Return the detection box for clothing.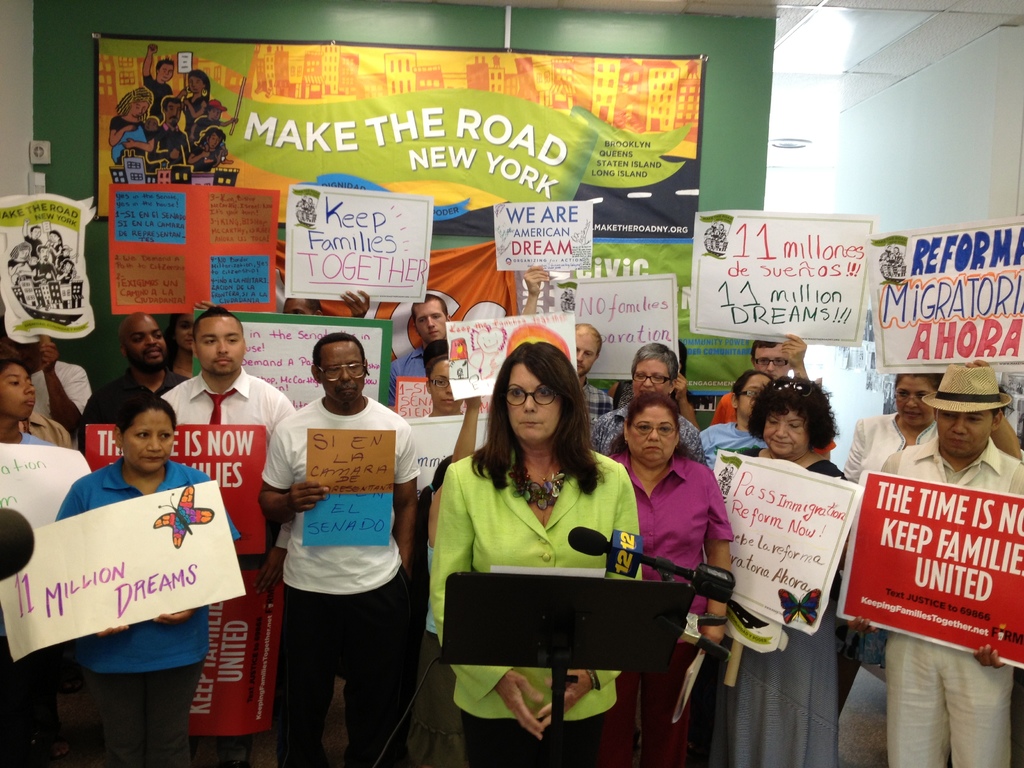
{"left": 146, "top": 73, "right": 175, "bottom": 121}.
